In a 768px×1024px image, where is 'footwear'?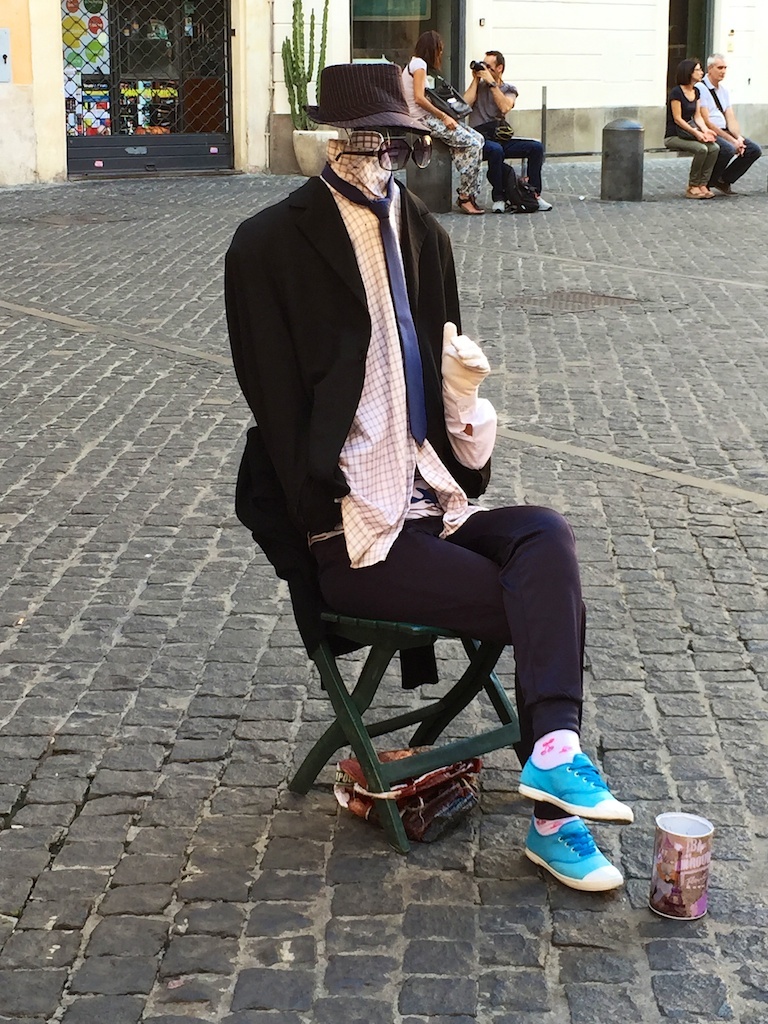
rect(703, 183, 715, 201).
